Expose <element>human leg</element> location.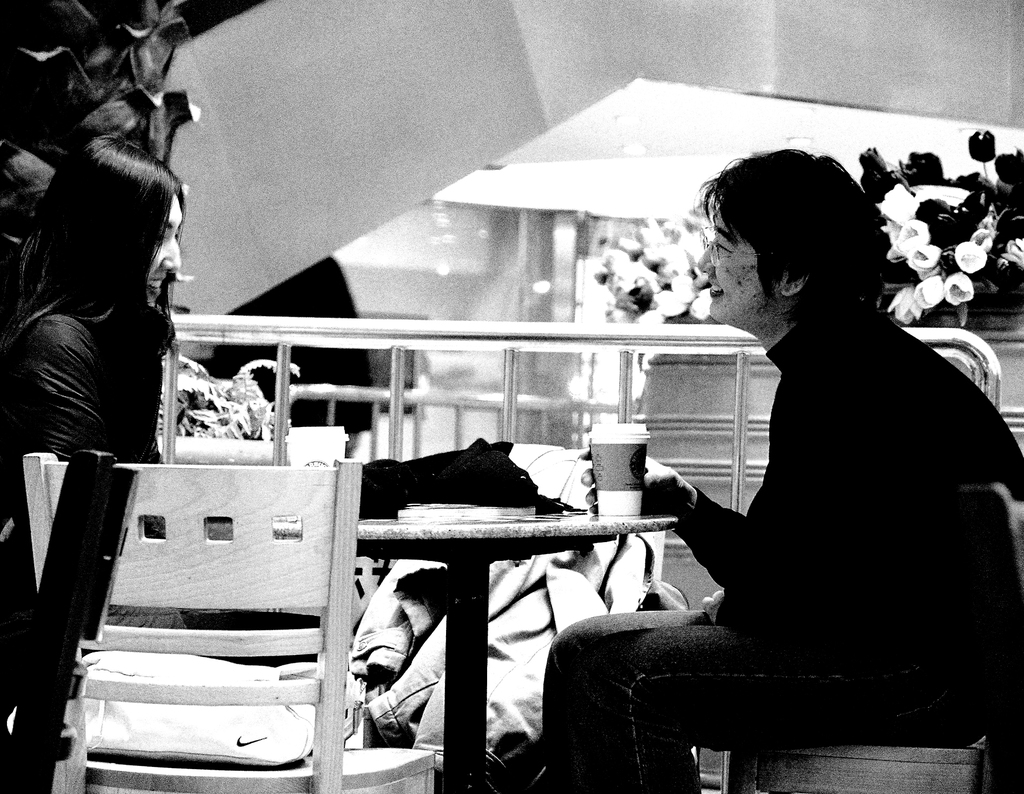
Exposed at pyautogui.locateOnScreen(530, 608, 725, 793).
